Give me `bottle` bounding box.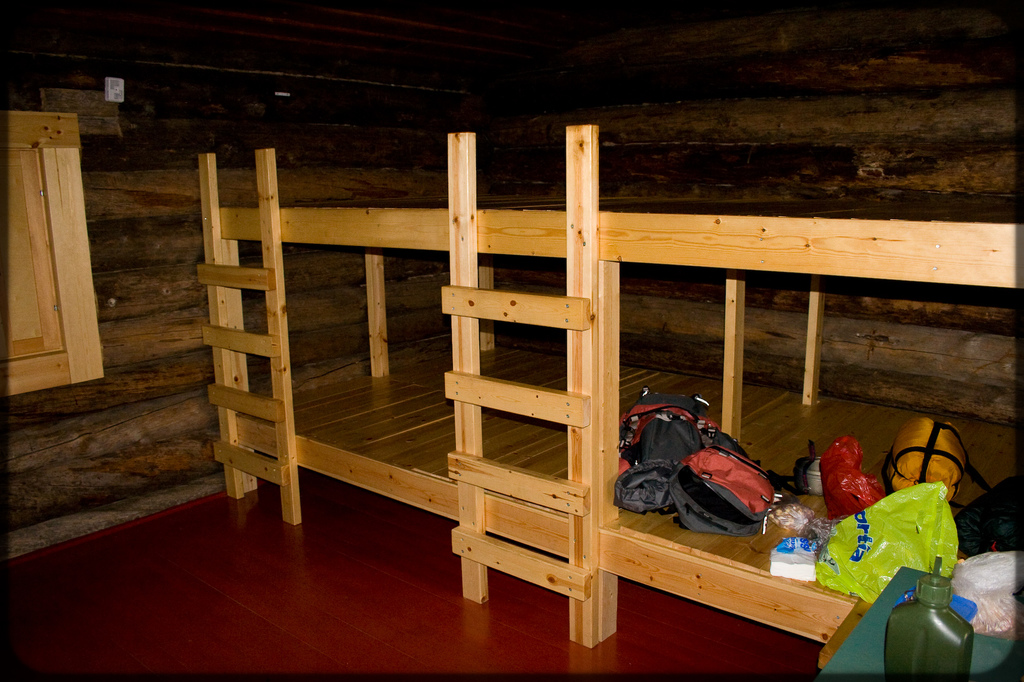
<bbox>886, 554, 974, 681</bbox>.
